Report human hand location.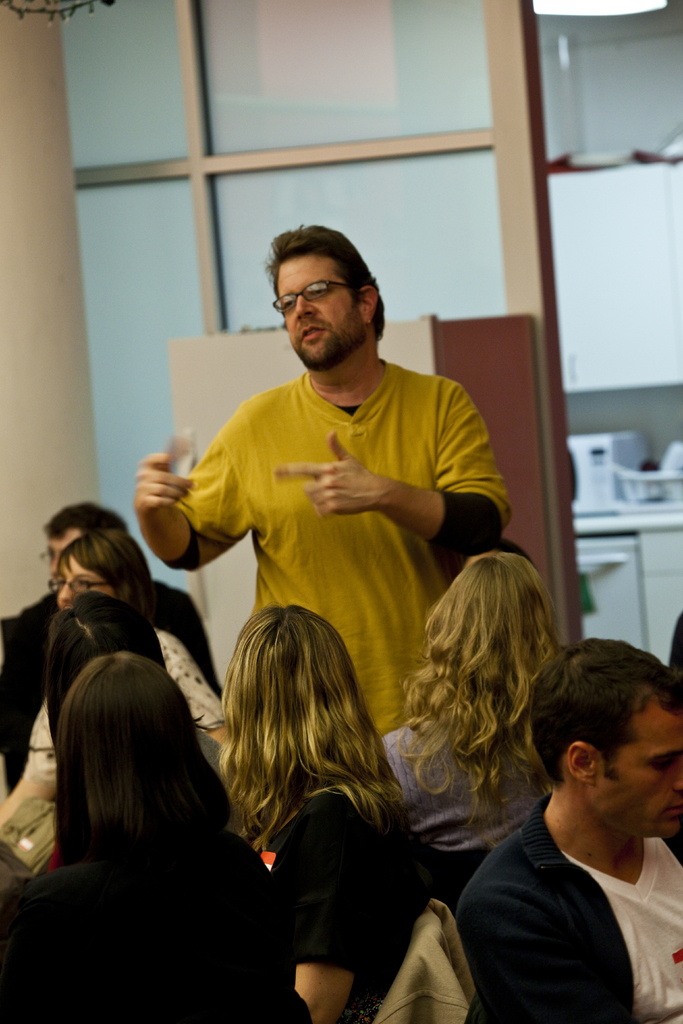
Report: 270 428 384 522.
